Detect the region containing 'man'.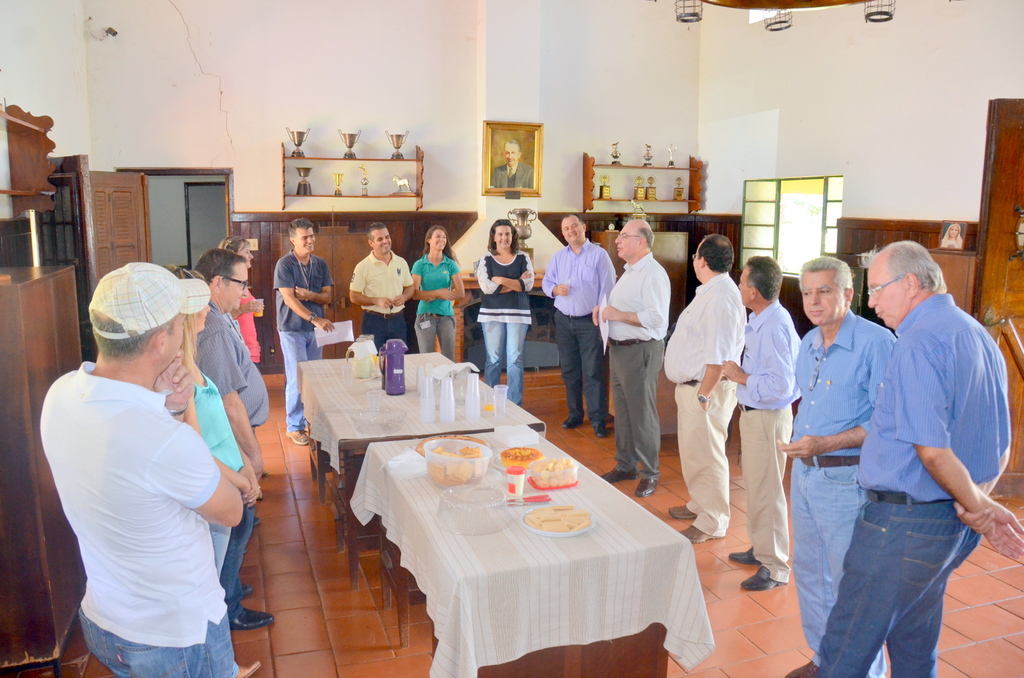
408, 223, 474, 358.
